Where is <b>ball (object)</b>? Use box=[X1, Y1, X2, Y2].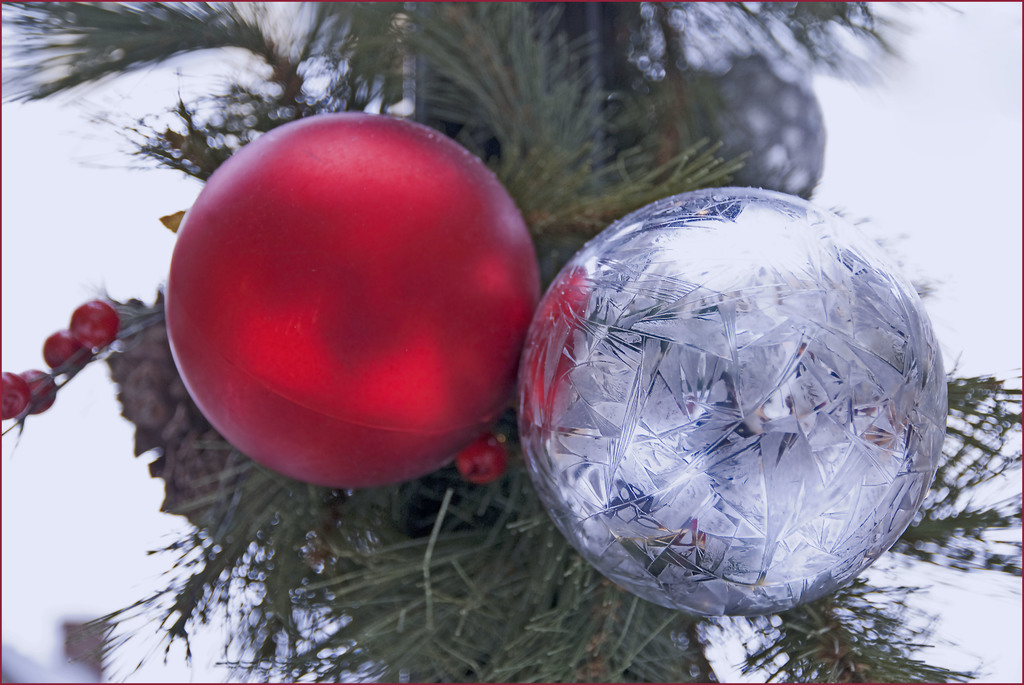
box=[524, 186, 950, 618].
